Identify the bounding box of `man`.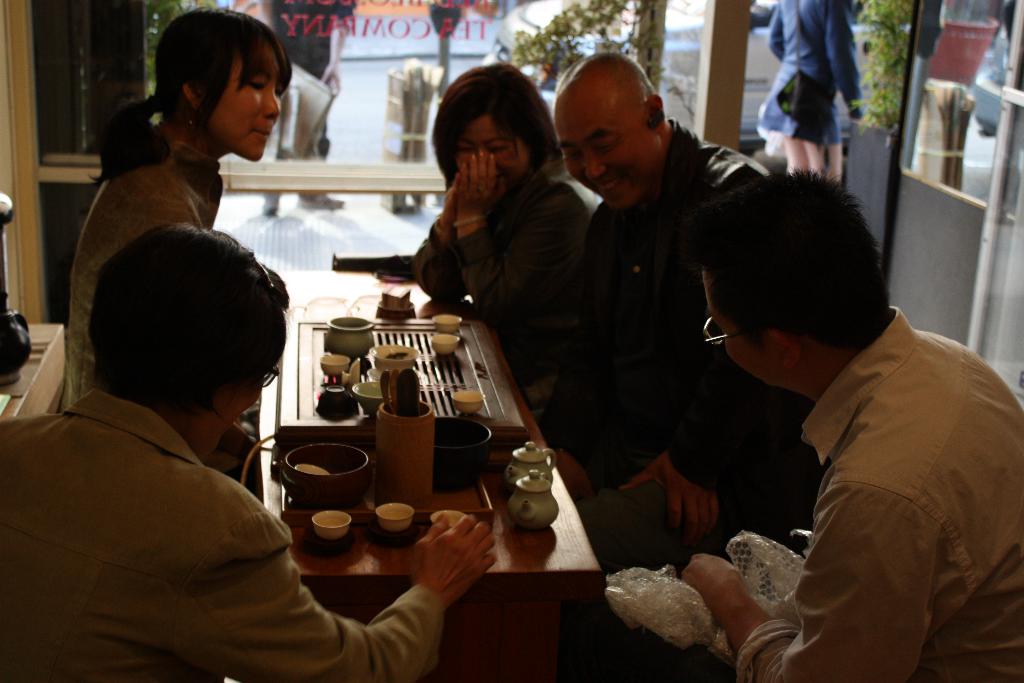
(x1=498, y1=45, x2=767, y2=566).
